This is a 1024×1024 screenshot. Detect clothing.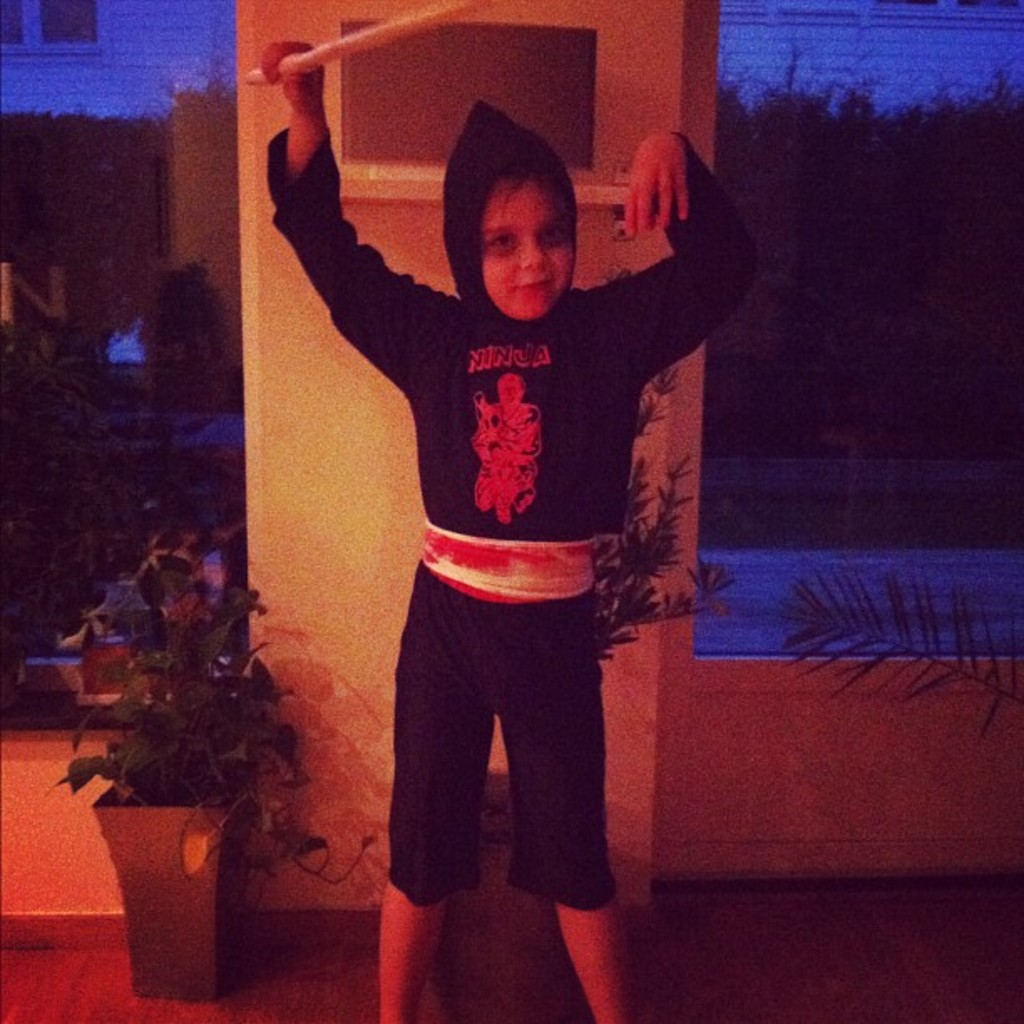
<box>331,176,711,873</box>.
